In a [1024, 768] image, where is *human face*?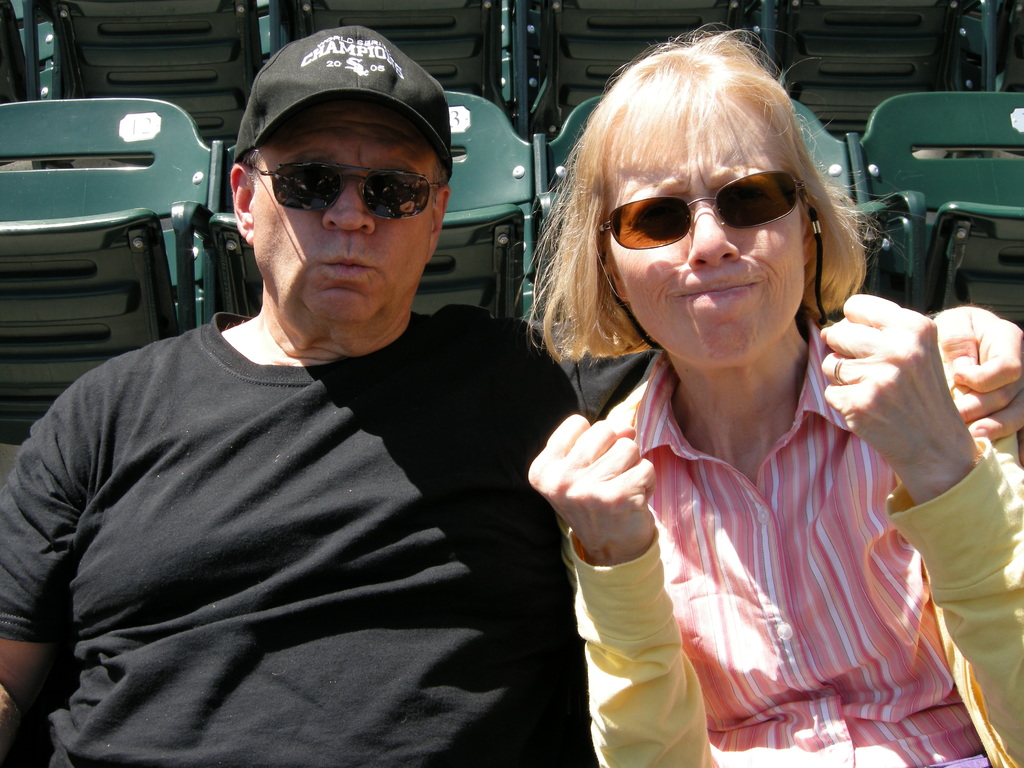
locate(593, 102, 803, 372).
